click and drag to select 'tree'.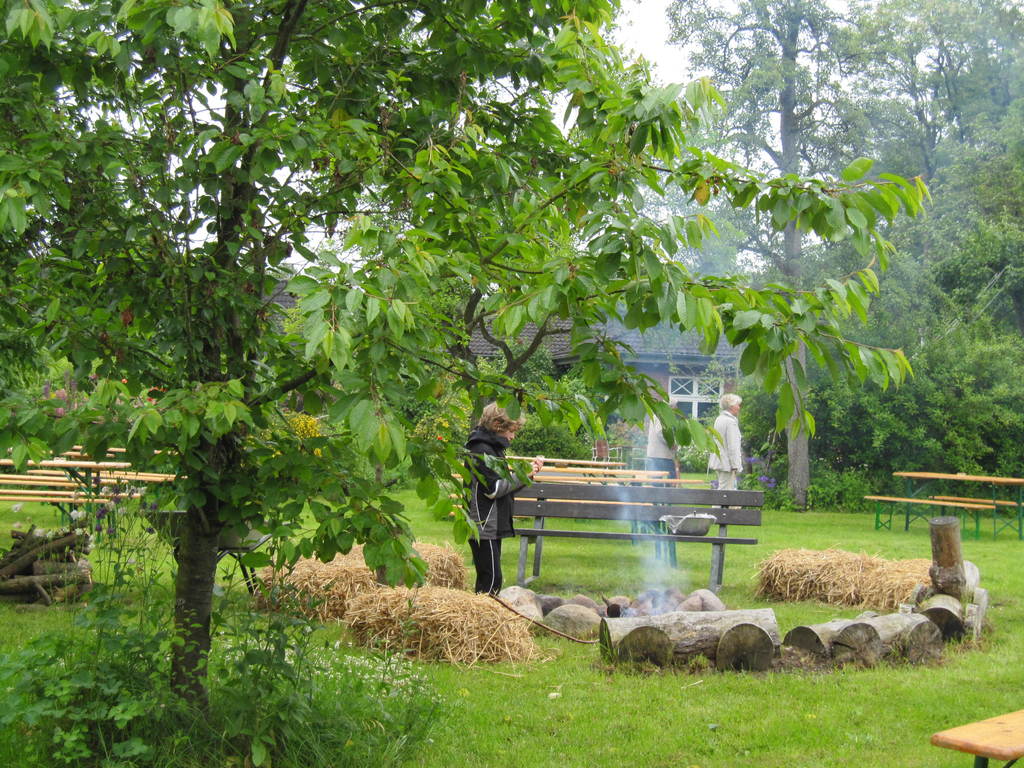
Selection: x1=0, y1=0, x2=941, y2=762.
